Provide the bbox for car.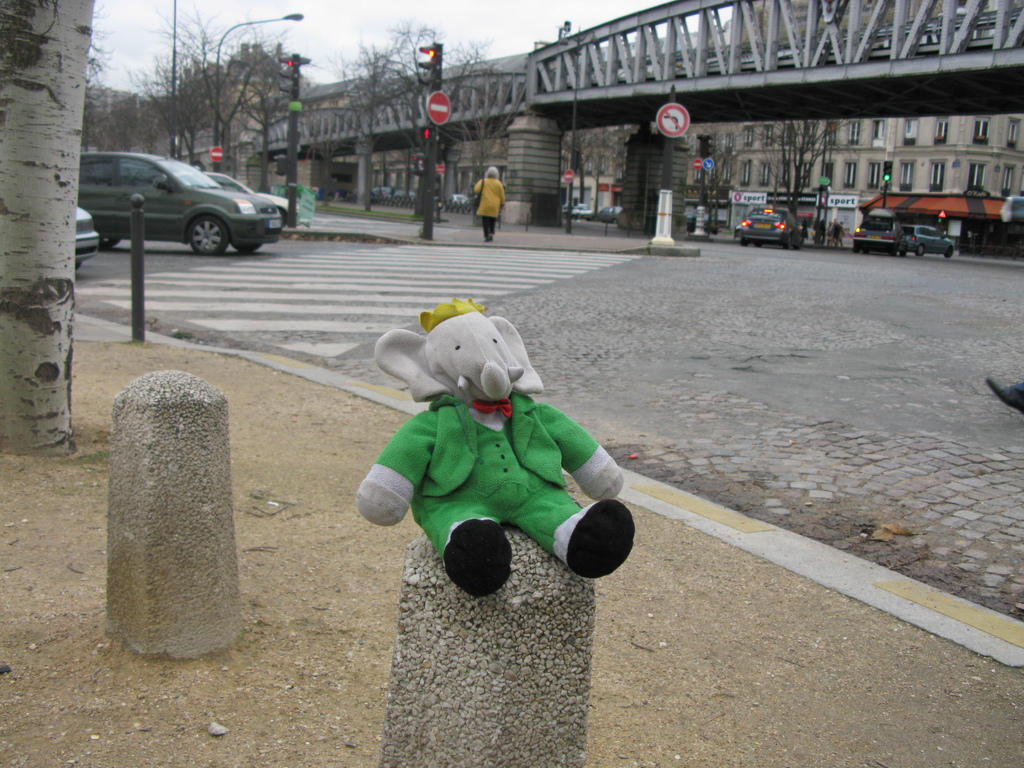
detection(204, 169, 297, 234).
